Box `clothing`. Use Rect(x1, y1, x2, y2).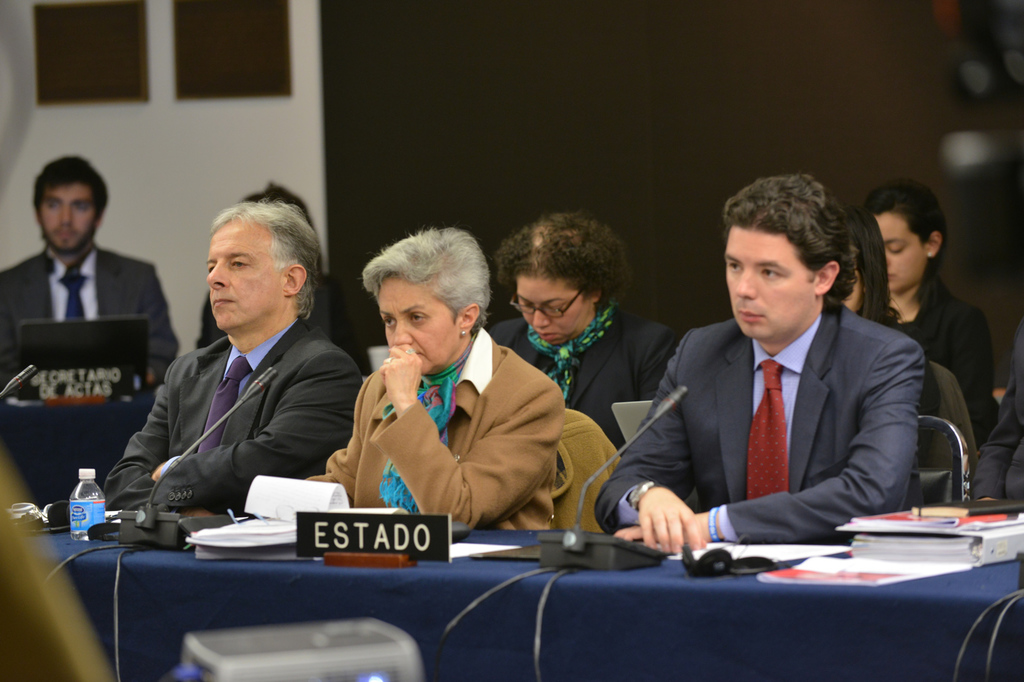
Rect(591, 301, 925, 548).
